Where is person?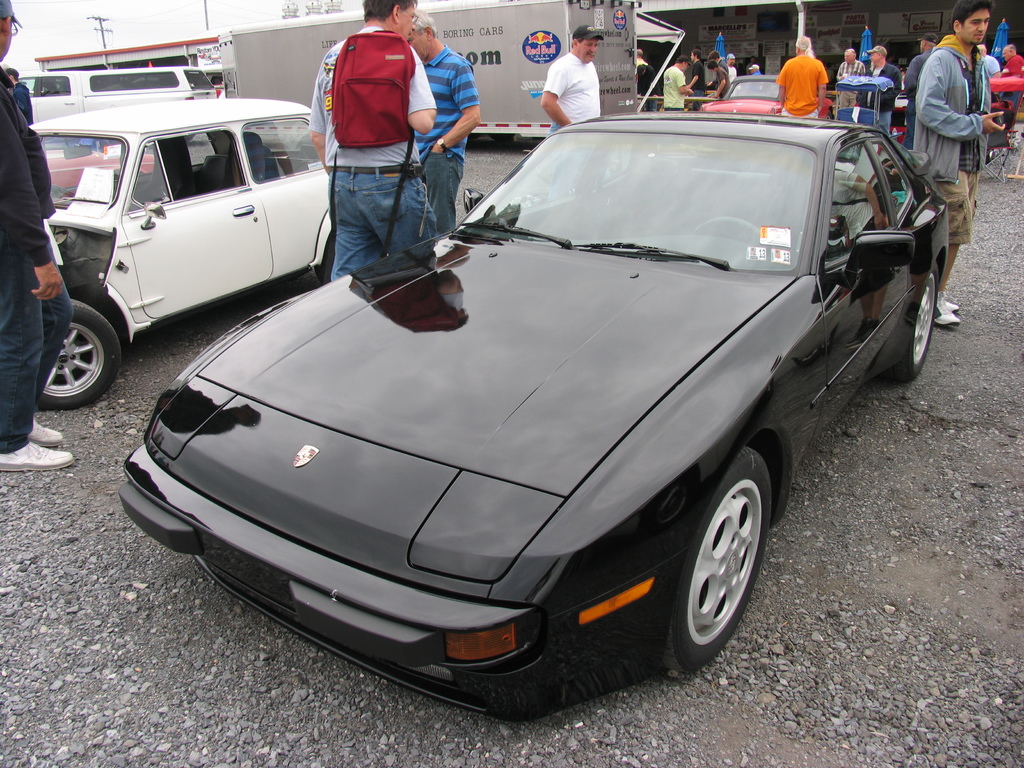
region(909, 31, 935, 117).
